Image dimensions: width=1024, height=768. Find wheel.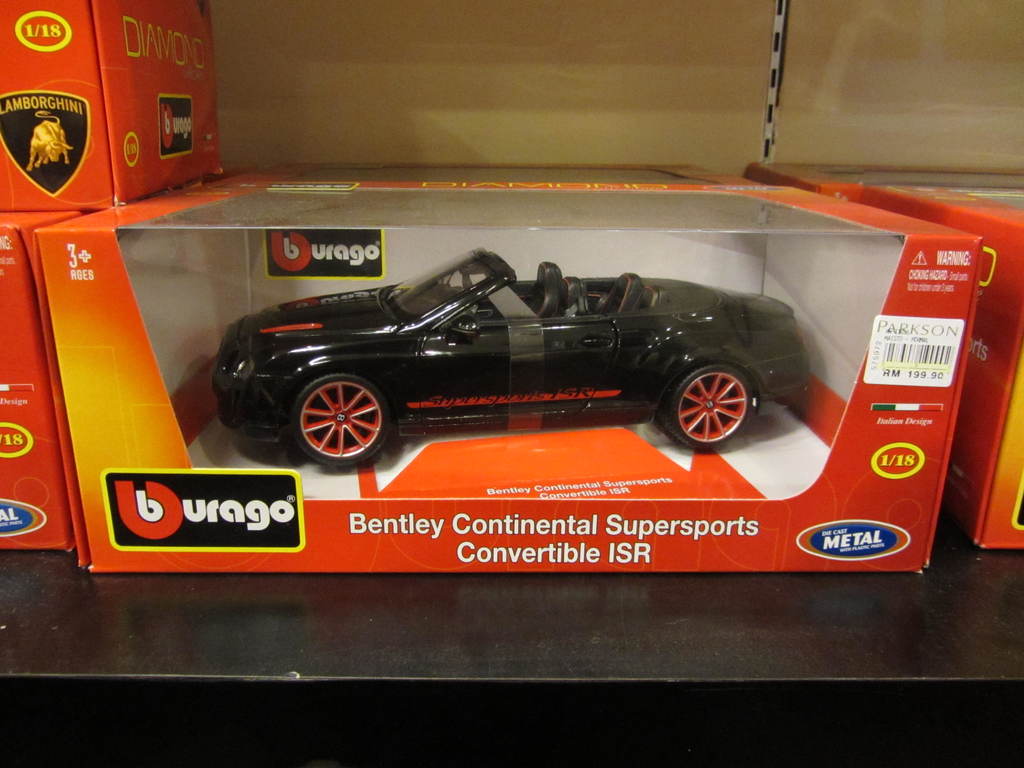
box(285, 373, 393, 474).
